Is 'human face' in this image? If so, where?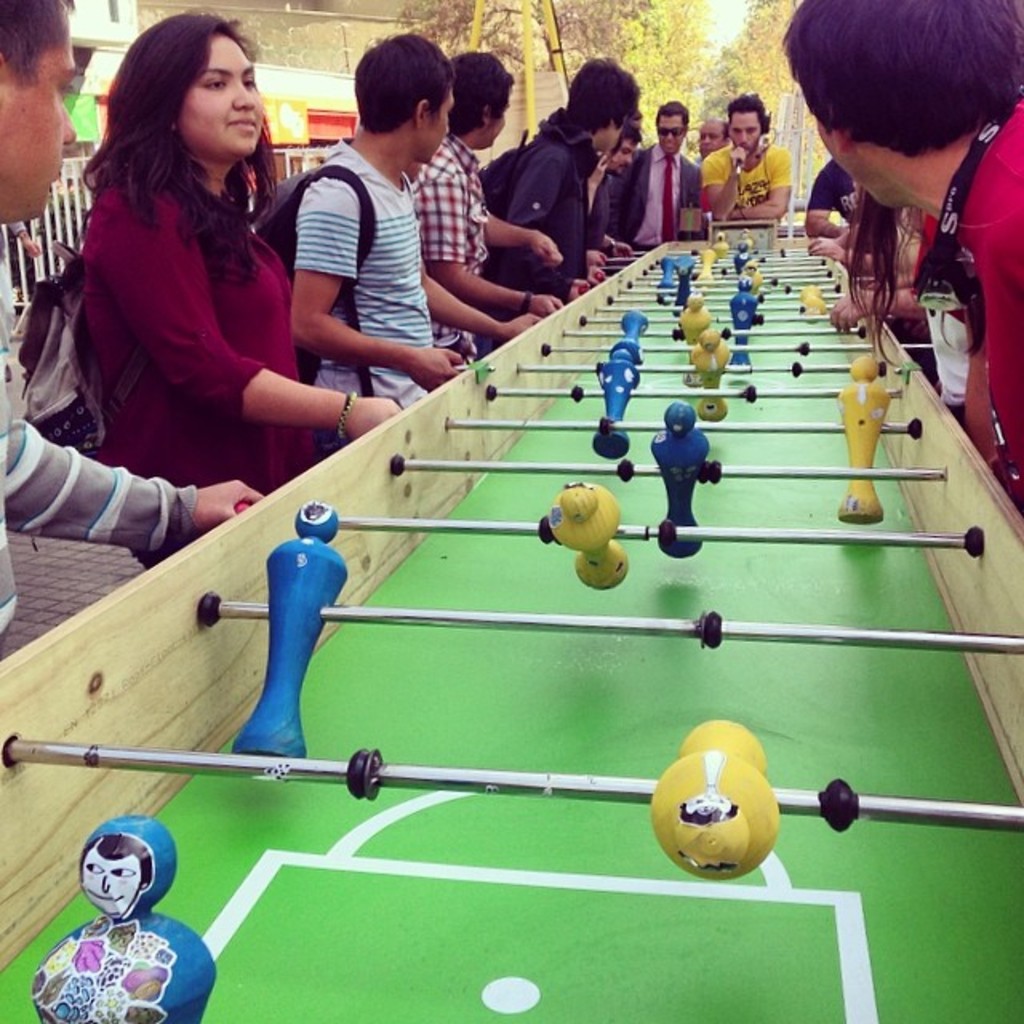
Yes, at rect(427, 90, 454, 163).
